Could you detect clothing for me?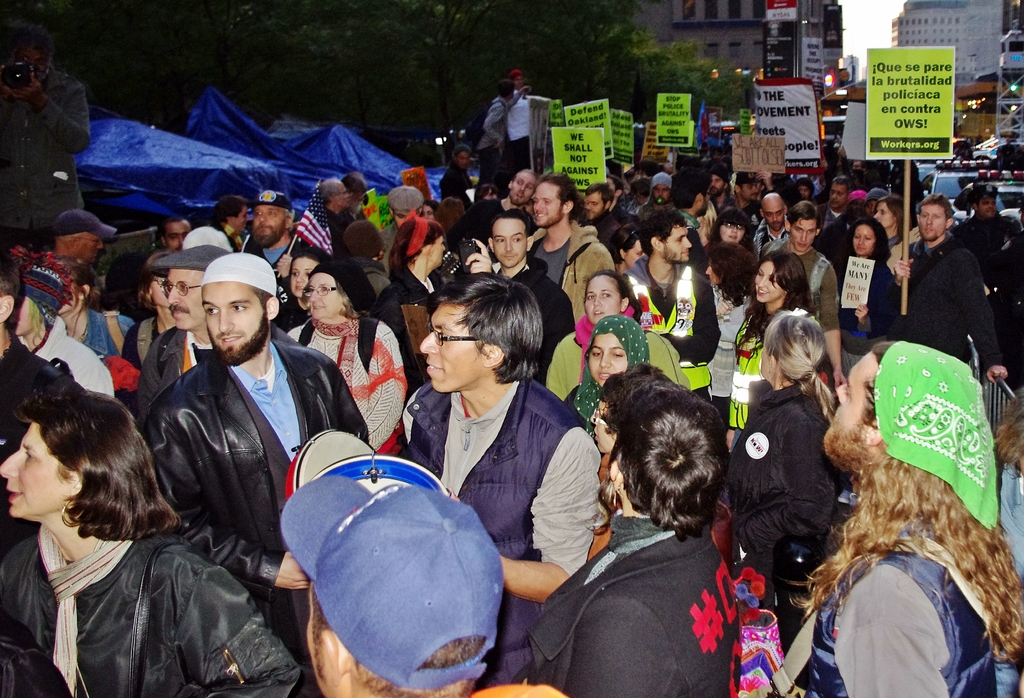
Detection result: (90, 307, 142, 362).
